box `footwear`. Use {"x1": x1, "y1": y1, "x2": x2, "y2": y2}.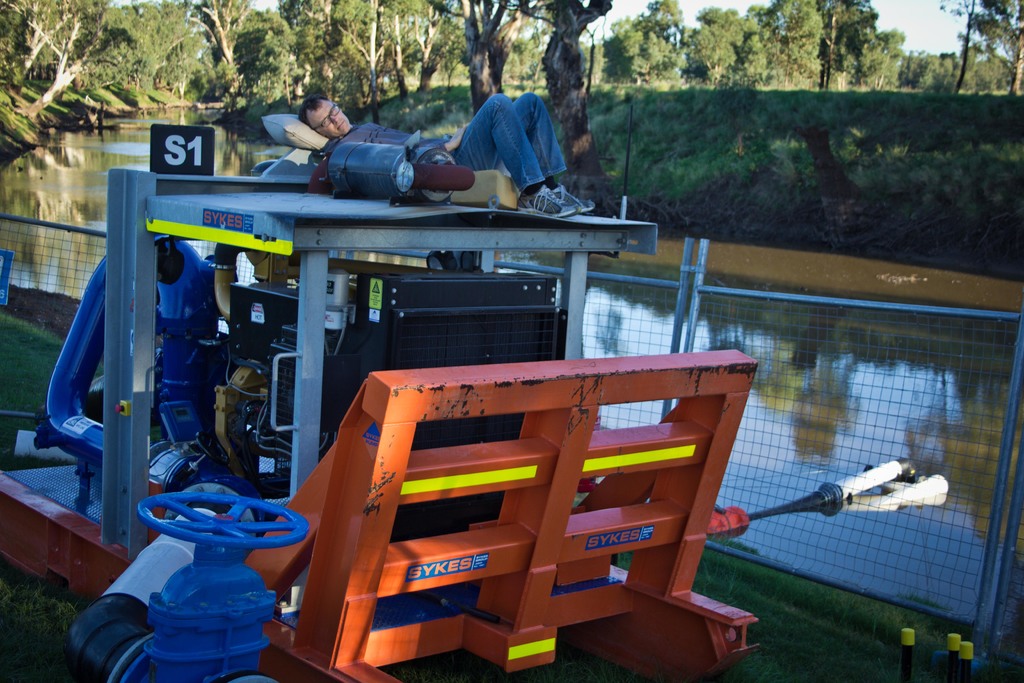
{"x1": 517, "y1": 185, "x2": 578, "y2": 217}.
